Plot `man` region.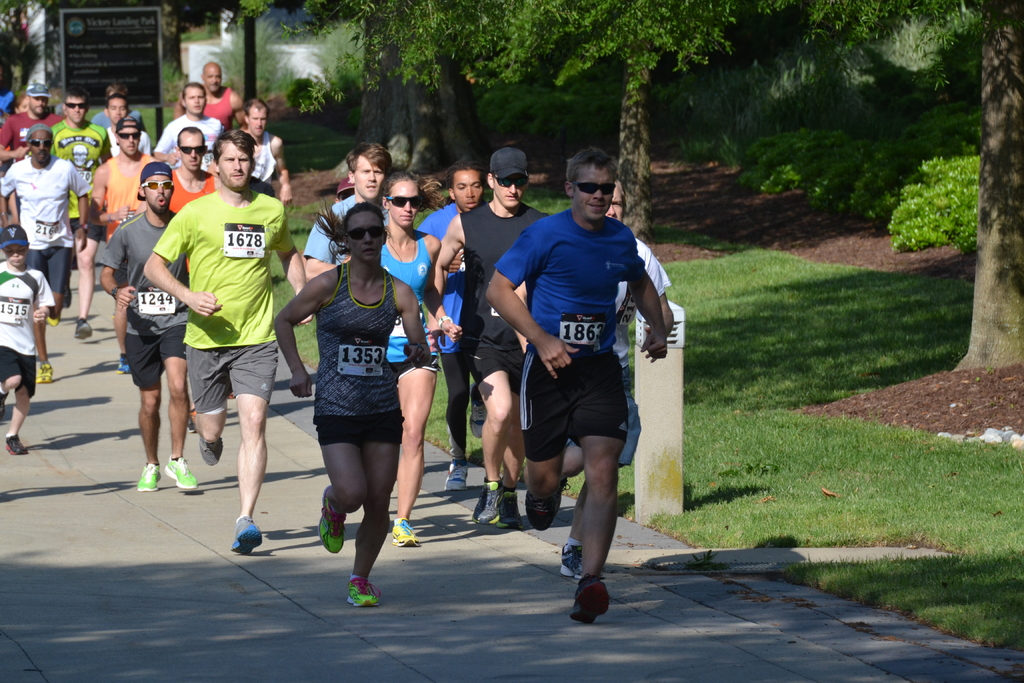
Plotted at pyautogui.locateOnScreen(94, 160, 196, 491).
